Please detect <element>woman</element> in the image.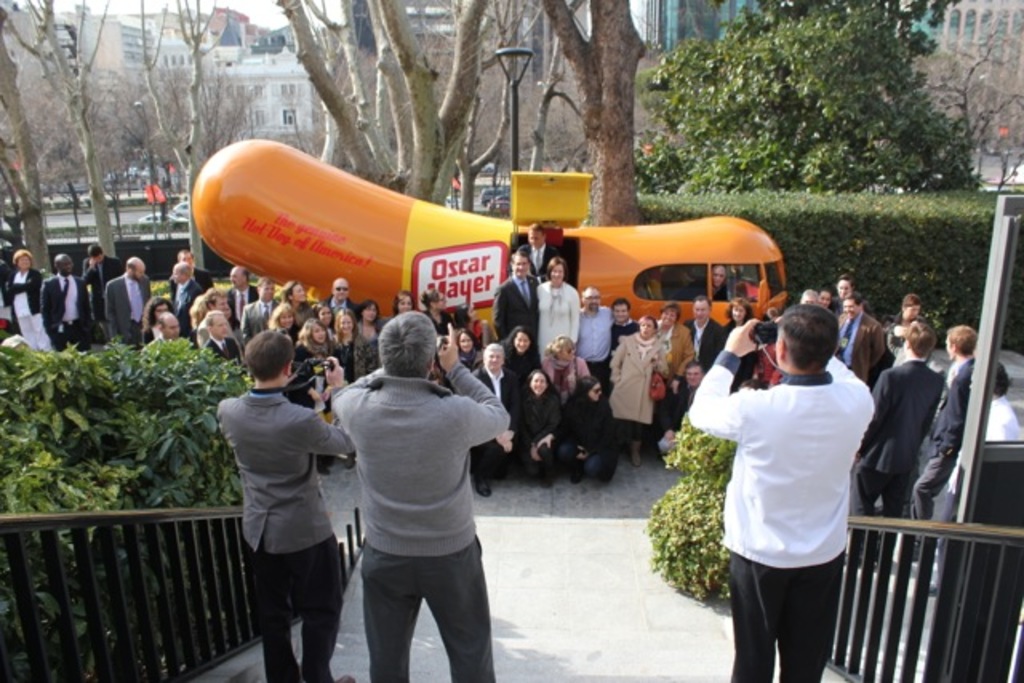
350/301/382/379.
